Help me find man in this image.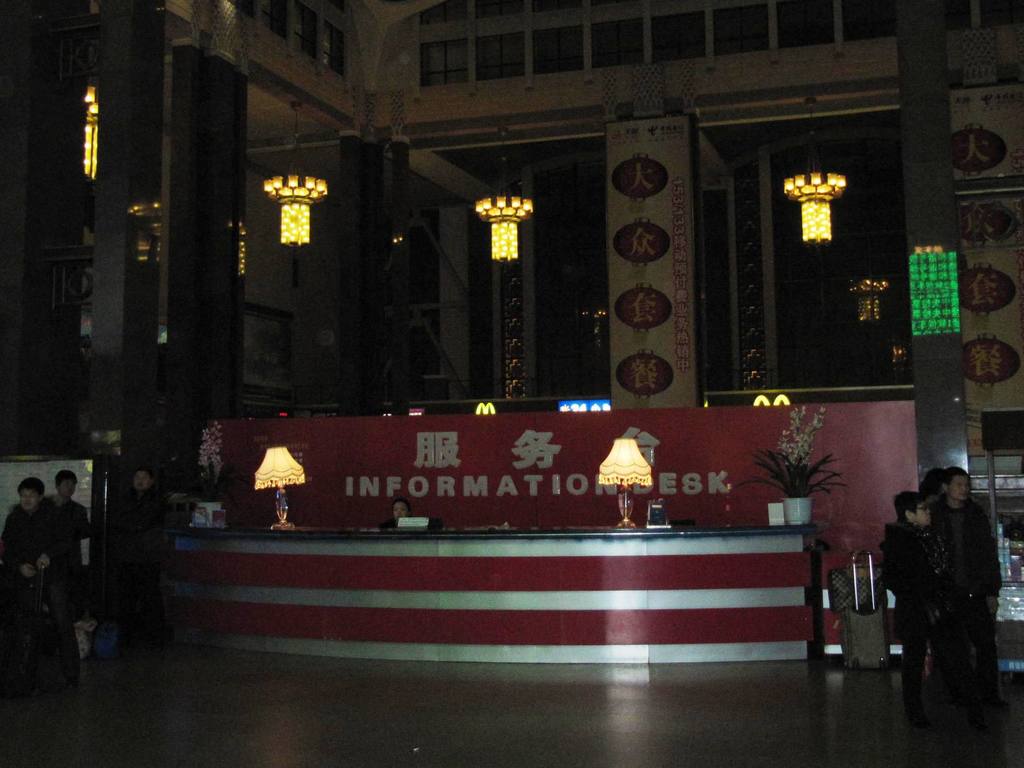
Found it: select_region(918, 470, 1002, 709).
